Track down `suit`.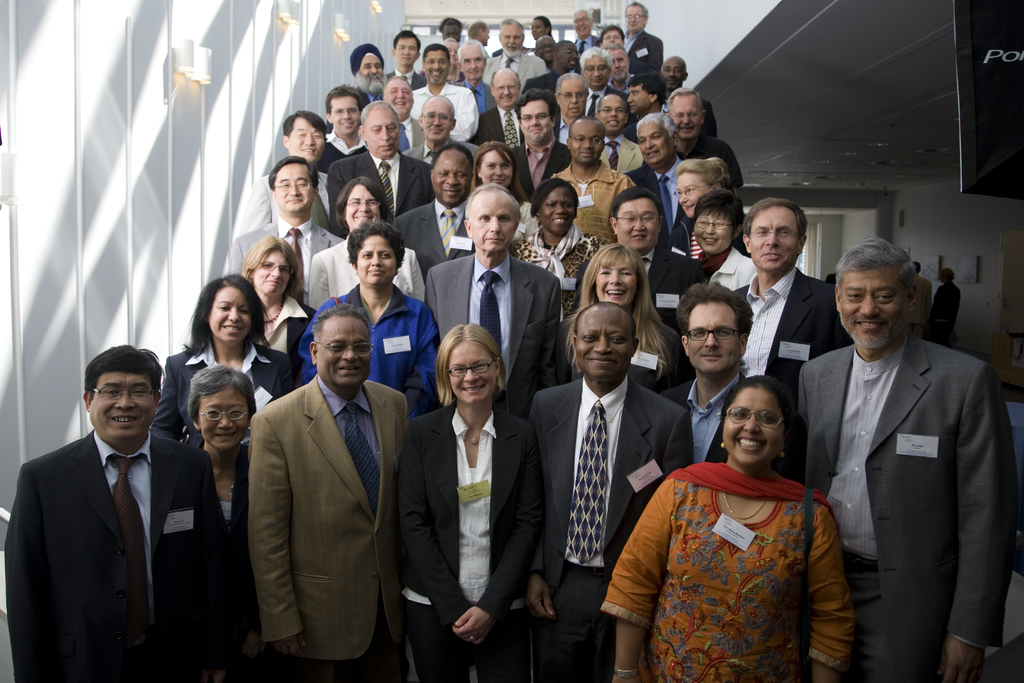
Tracked to [x1=479, y1=104, x2=528, y2=153].
